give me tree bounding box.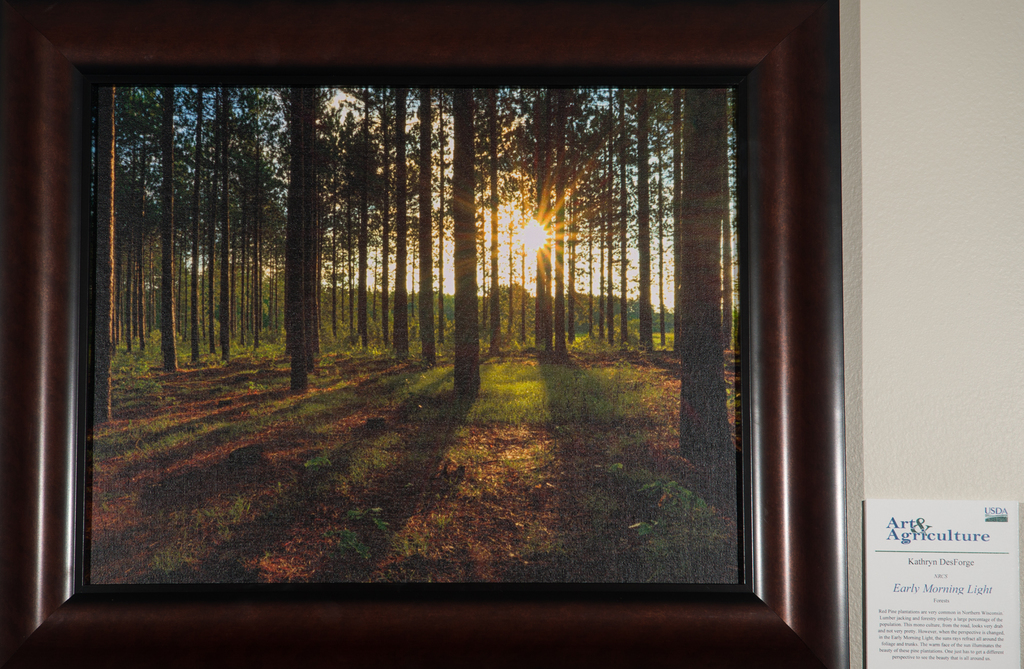
bbox=(338, 111, 388, 346).
